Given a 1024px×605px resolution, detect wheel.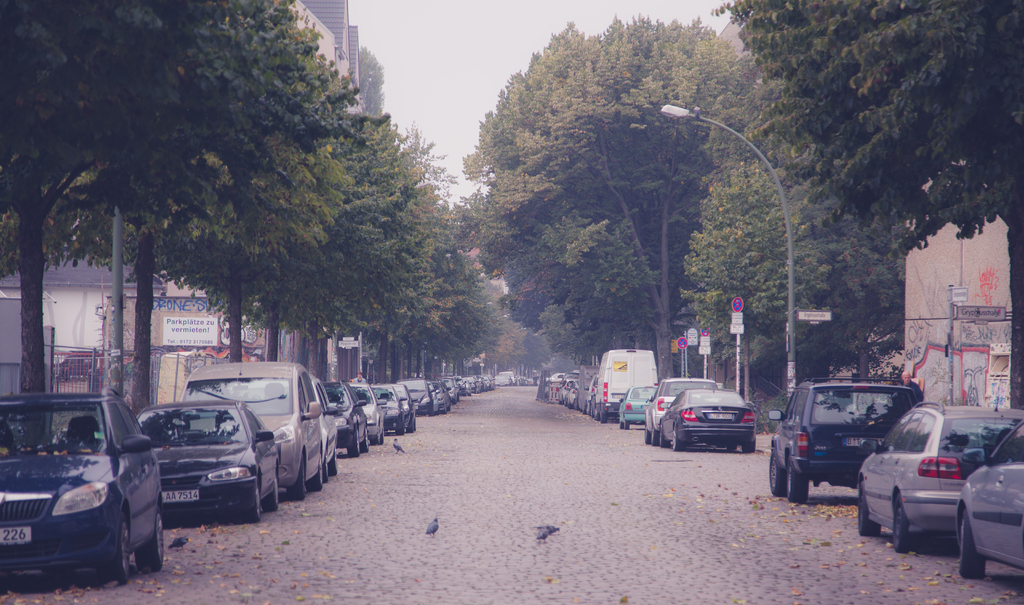
box(347, 428, 360, 456).
